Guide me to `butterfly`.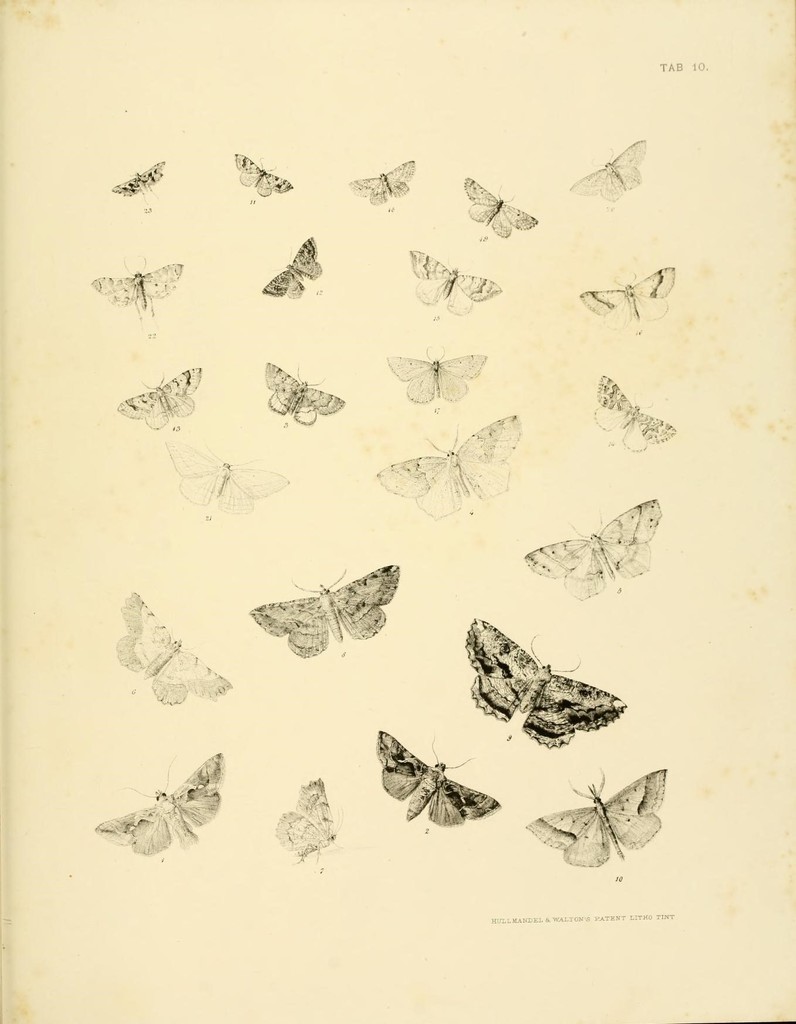
Guidance: {"left": 526, "top": 755, "right": 667, "bottom": 874}.
